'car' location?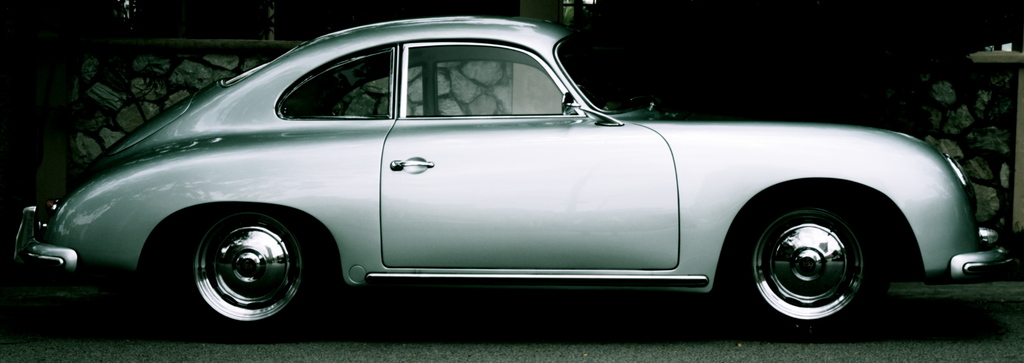
box(33, 28, 957, 316)
